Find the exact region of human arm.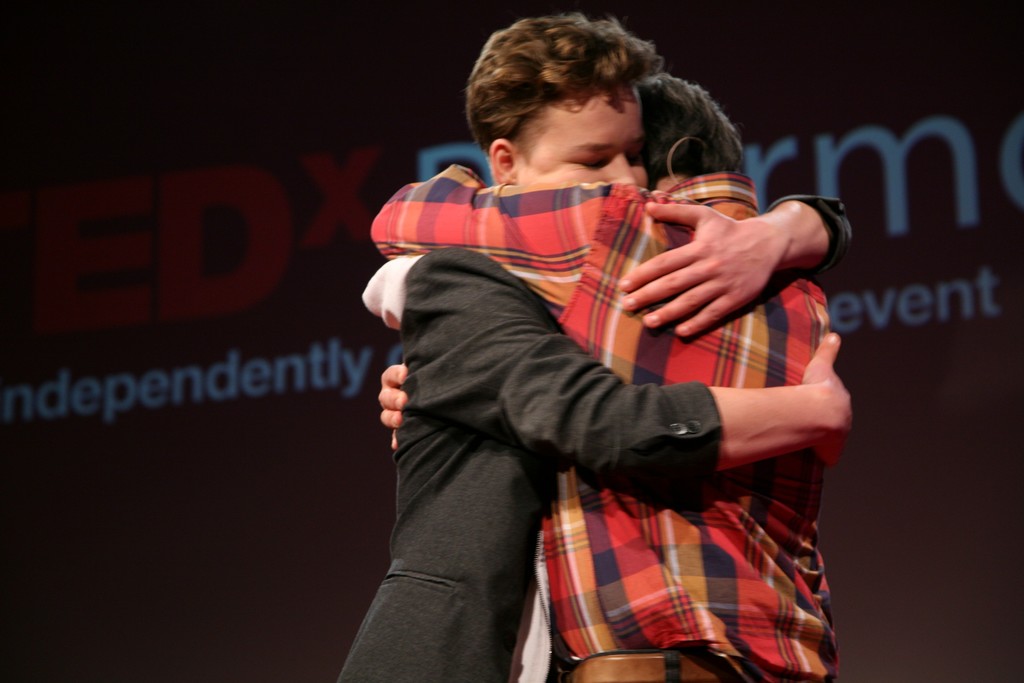
Exact region: <box>415,247,861,491</box>.
